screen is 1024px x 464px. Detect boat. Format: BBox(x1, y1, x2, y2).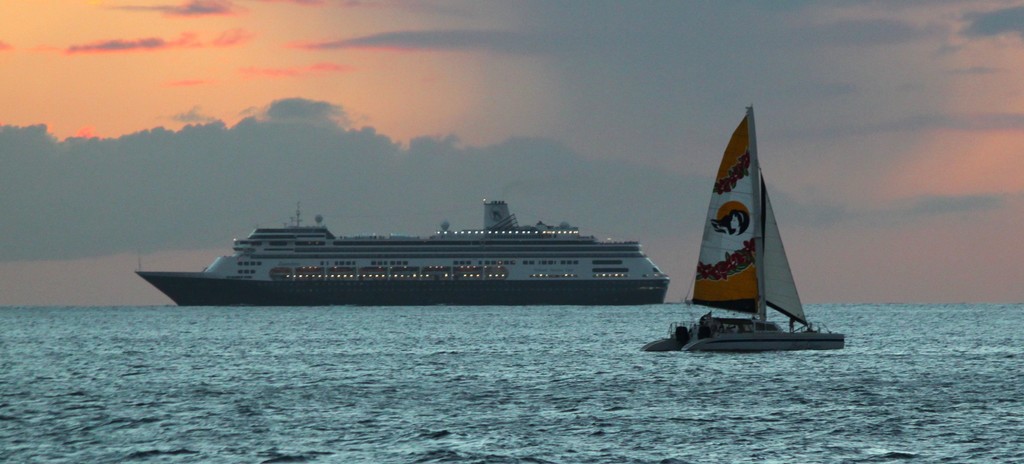
BBox(638, 101, 852, 356).
